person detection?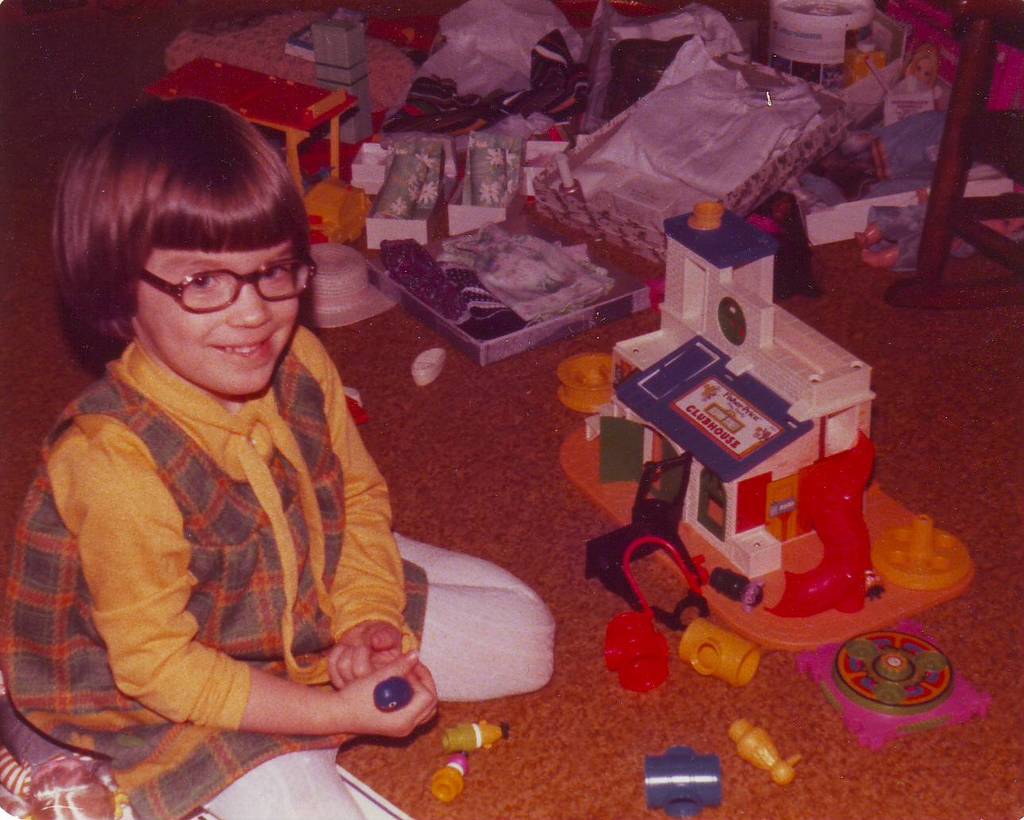
{"x1": 69, "y1": 53, "x2": 540, "y2": 795}
